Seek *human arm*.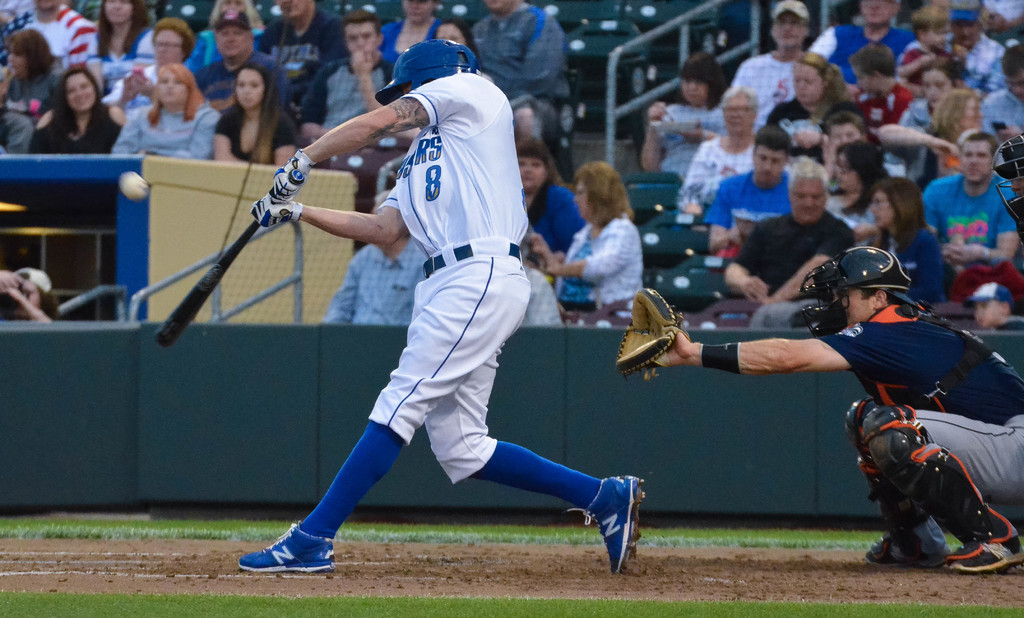
(x1=291, y1=99, x2=395, y2=167).
